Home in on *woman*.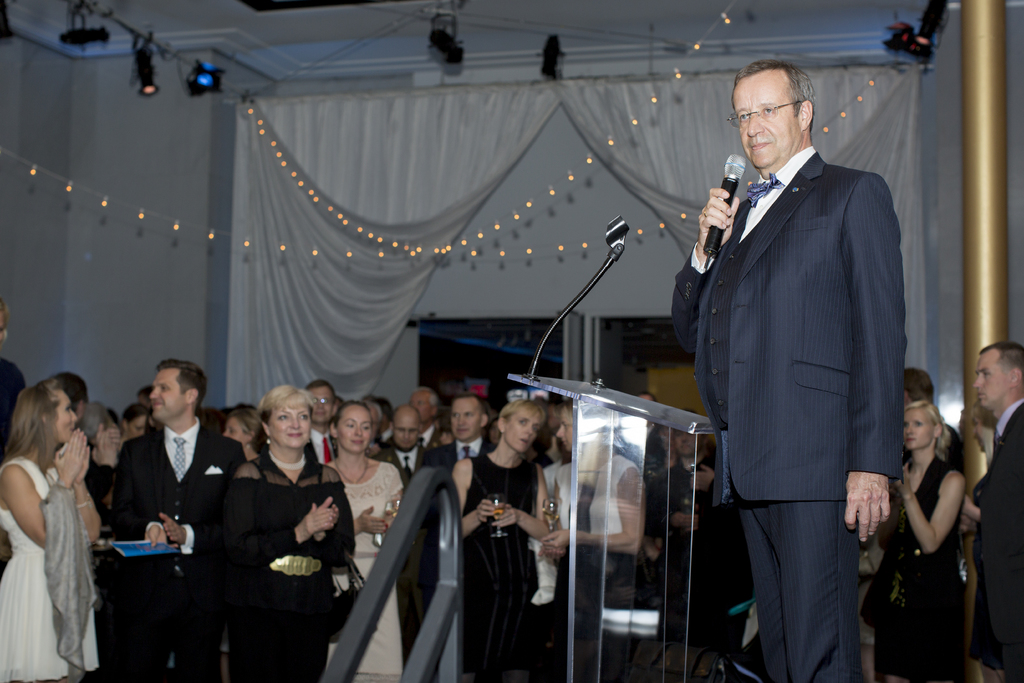
Homed in at 321,399,411,675.
